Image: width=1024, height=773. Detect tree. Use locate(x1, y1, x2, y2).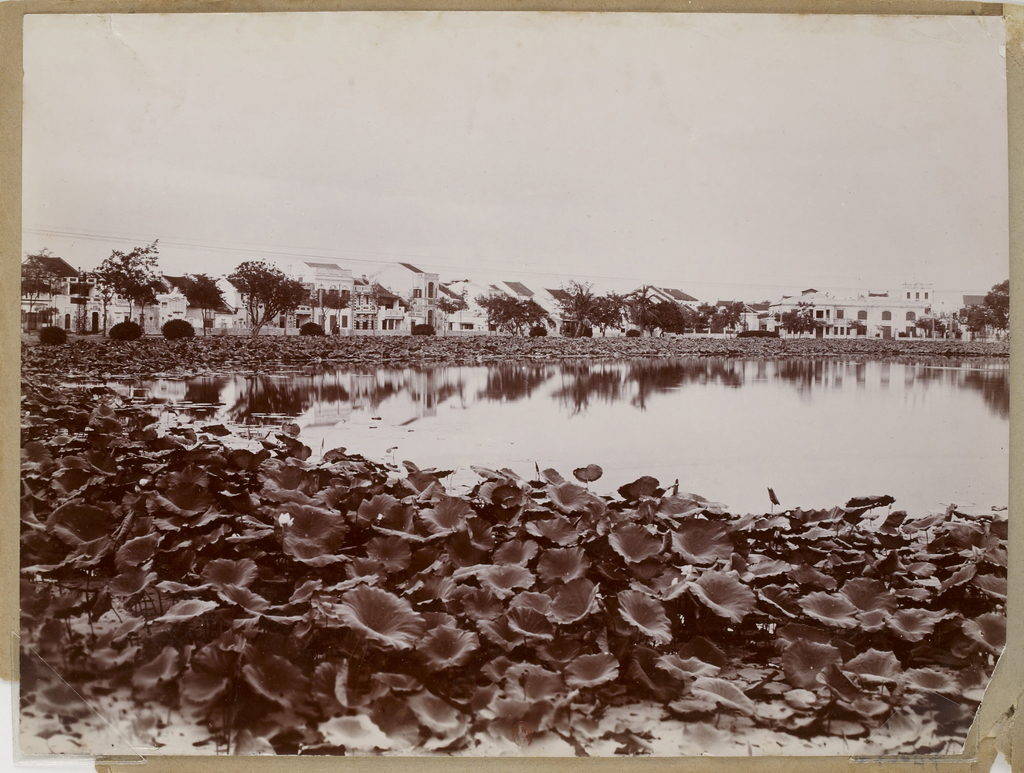
locate(186, 246, 282, 330).
